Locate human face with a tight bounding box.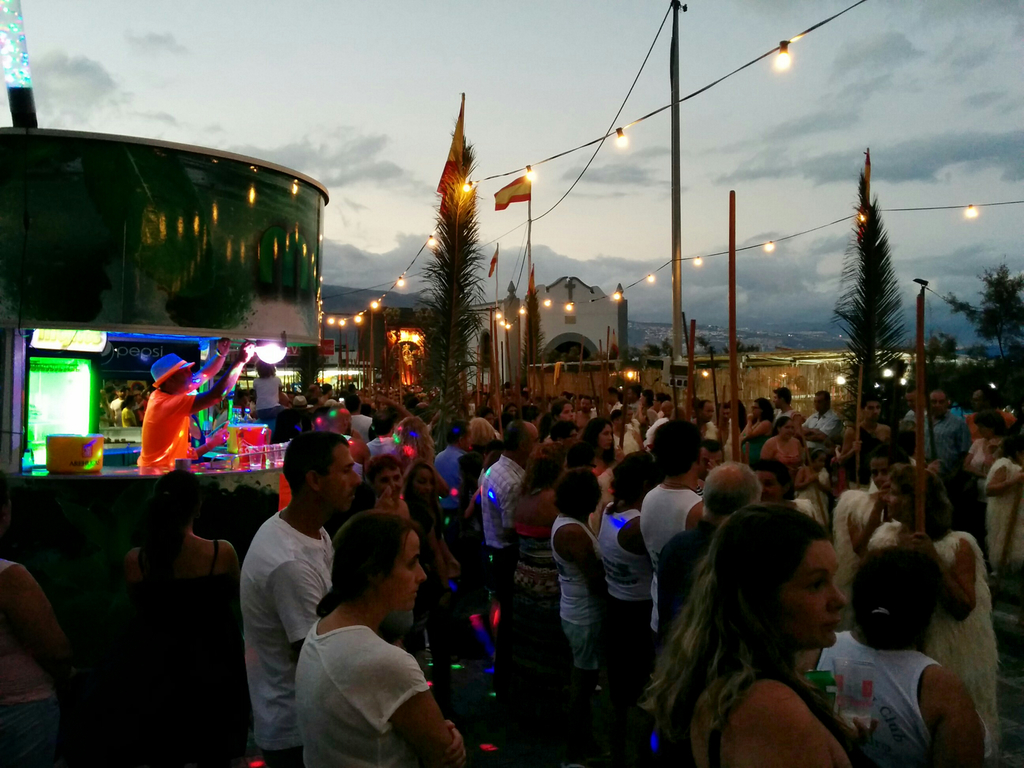
{"left": 701, "top": 448, "right": 724, "bottom": 480}.
